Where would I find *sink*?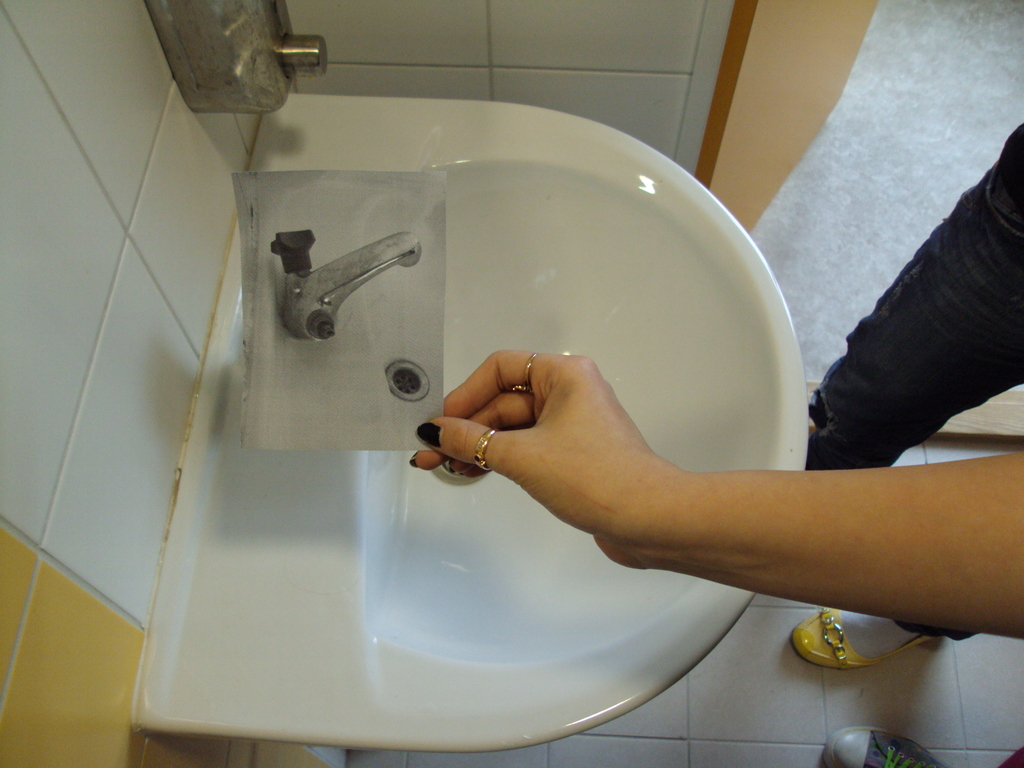
At 89,138,948,722.
